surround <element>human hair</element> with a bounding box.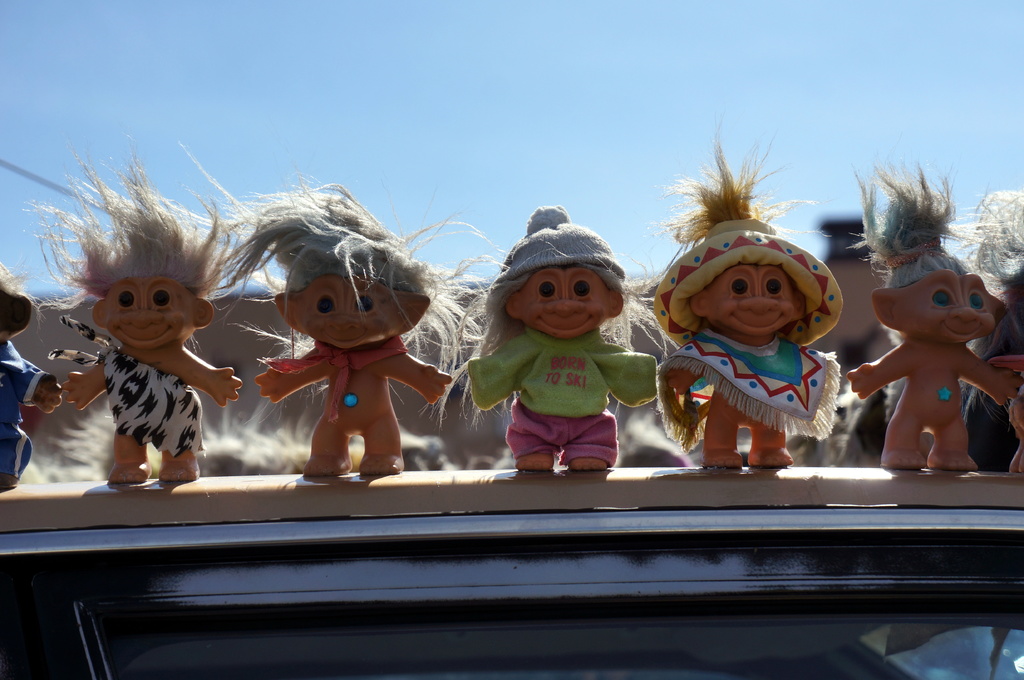
[left=20, top=136, right=223, bottom=352].
